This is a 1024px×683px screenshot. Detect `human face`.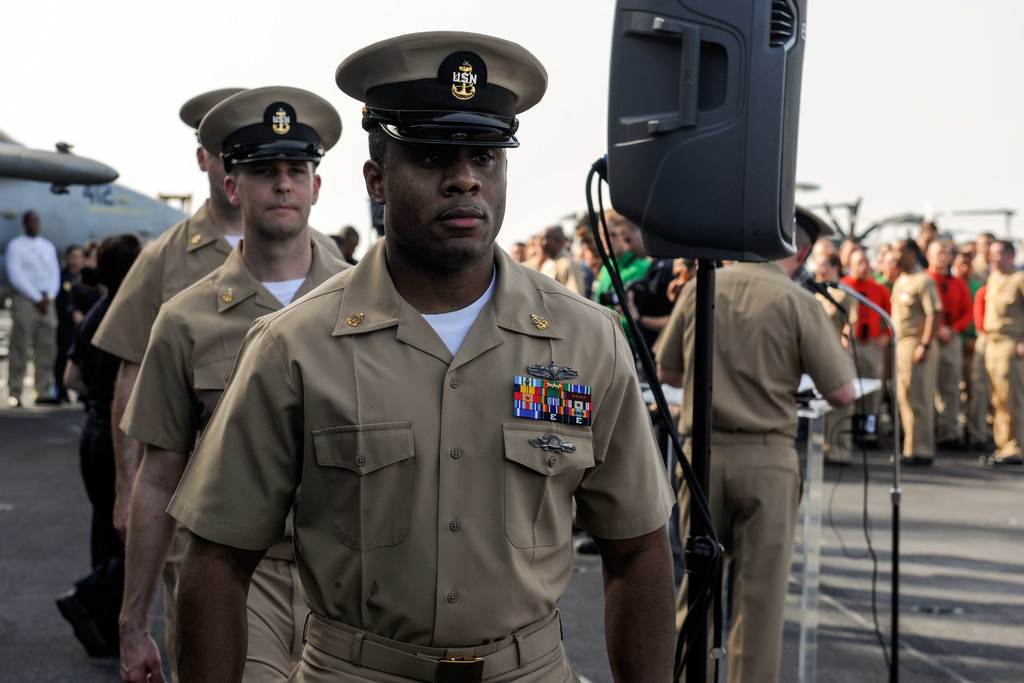
[204, 148, 229, 206].
